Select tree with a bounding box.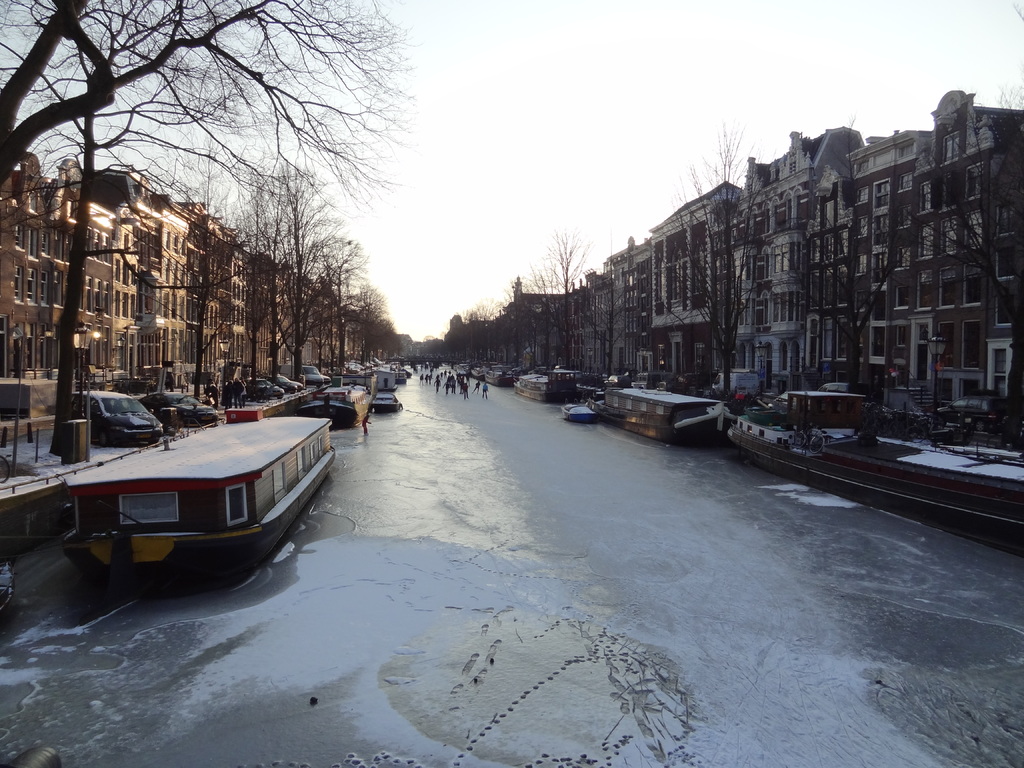
bbox=(0, 0, 427, 220).
